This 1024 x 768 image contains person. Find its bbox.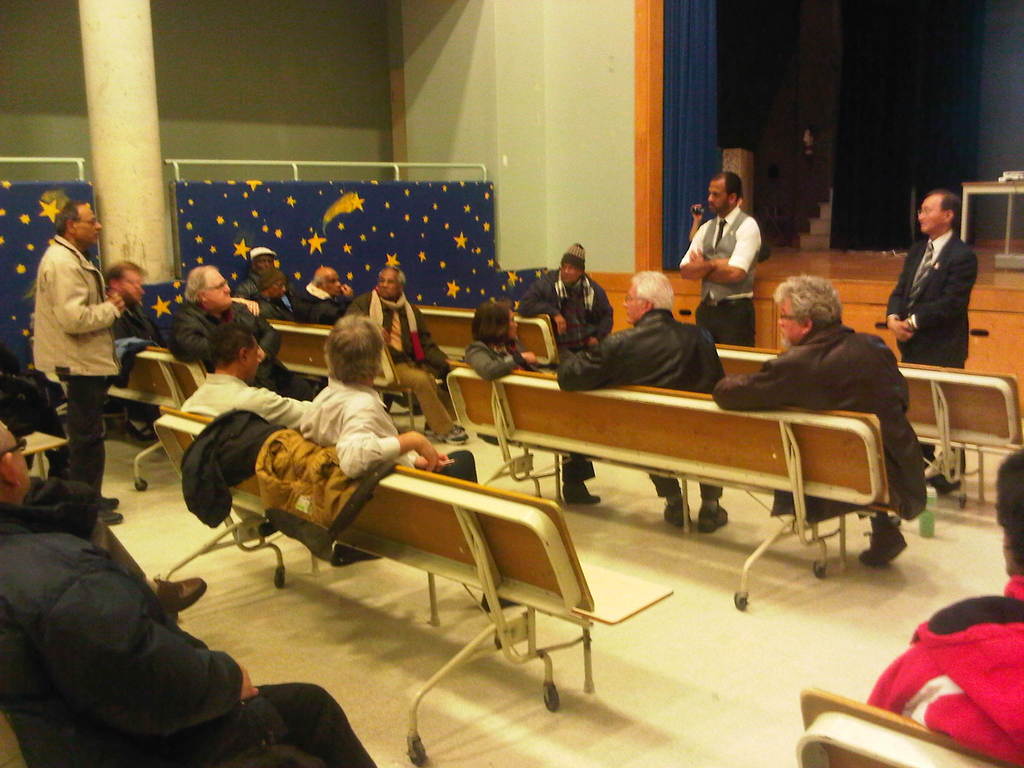
bbox(282, 260, 354, 328).
